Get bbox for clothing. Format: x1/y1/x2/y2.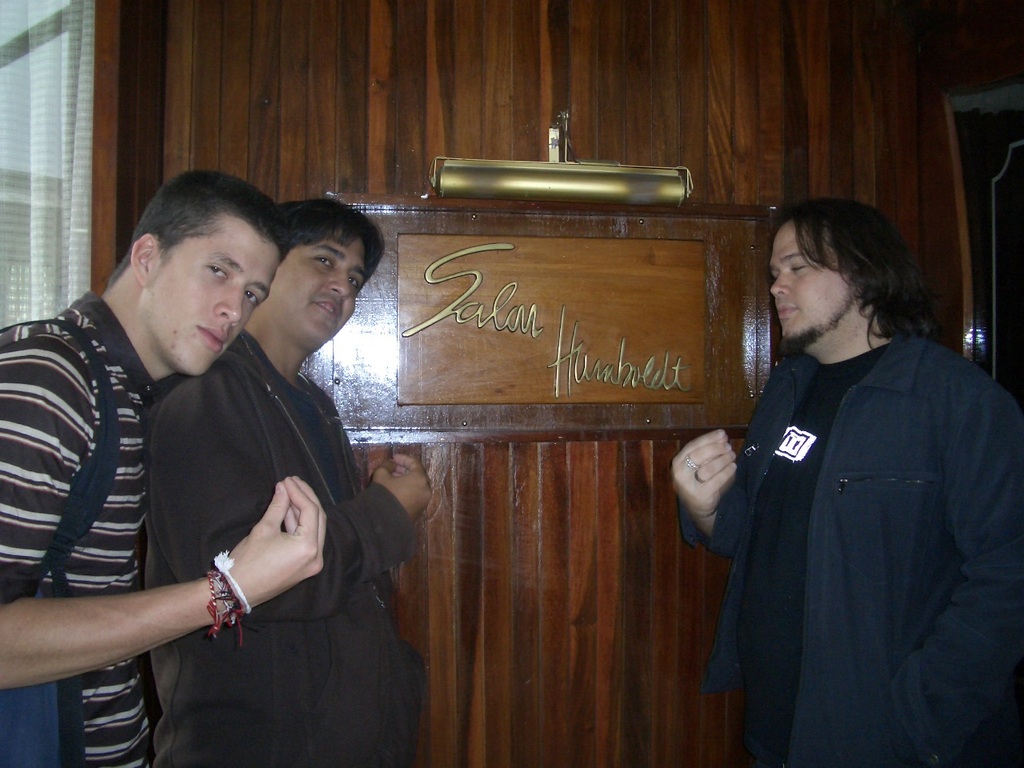
0/287/158/767.
